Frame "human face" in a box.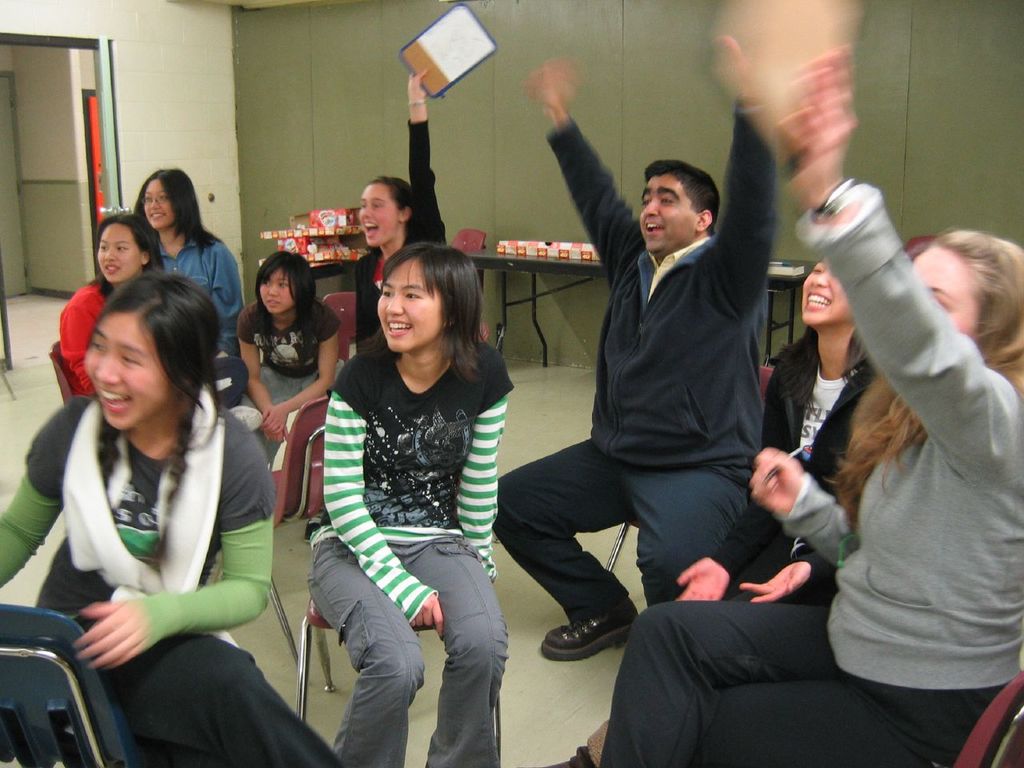
[x1=358, y1=183, x2=395, y2=249].
